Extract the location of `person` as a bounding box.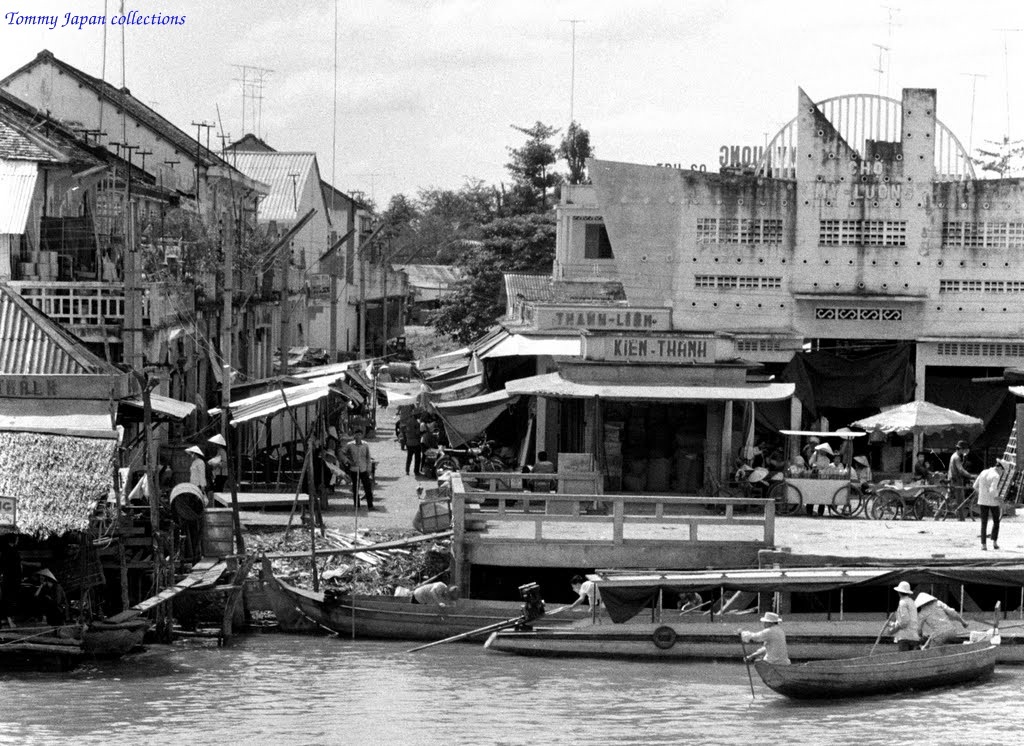
(left=742, top=612, right=787, bottom=663).
